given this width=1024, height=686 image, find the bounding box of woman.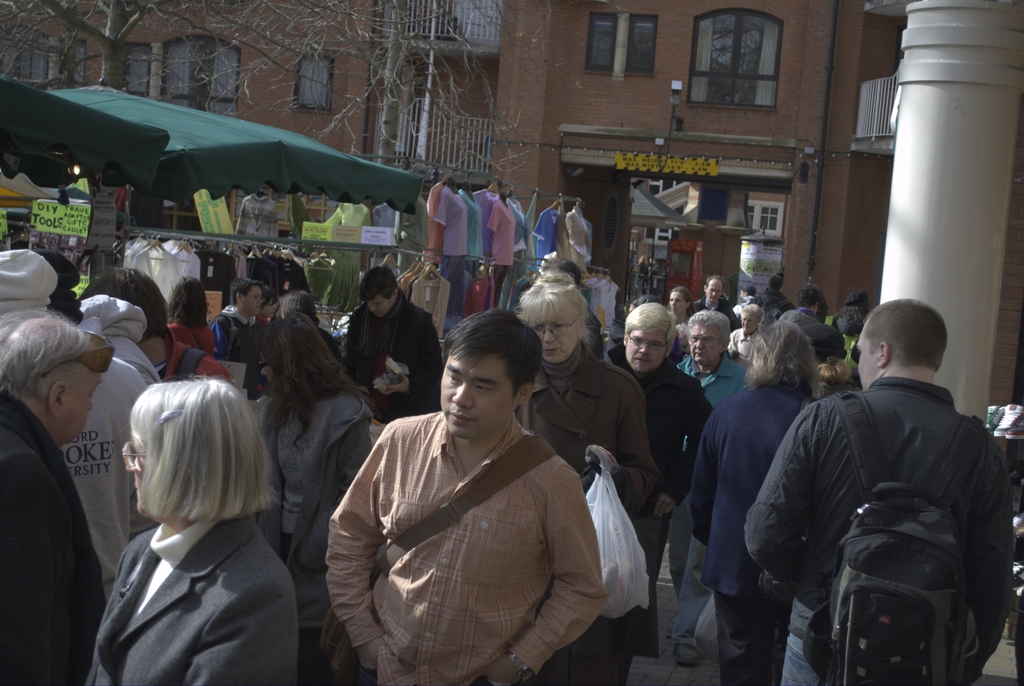
bbox=(689, 318, 828, 685).
